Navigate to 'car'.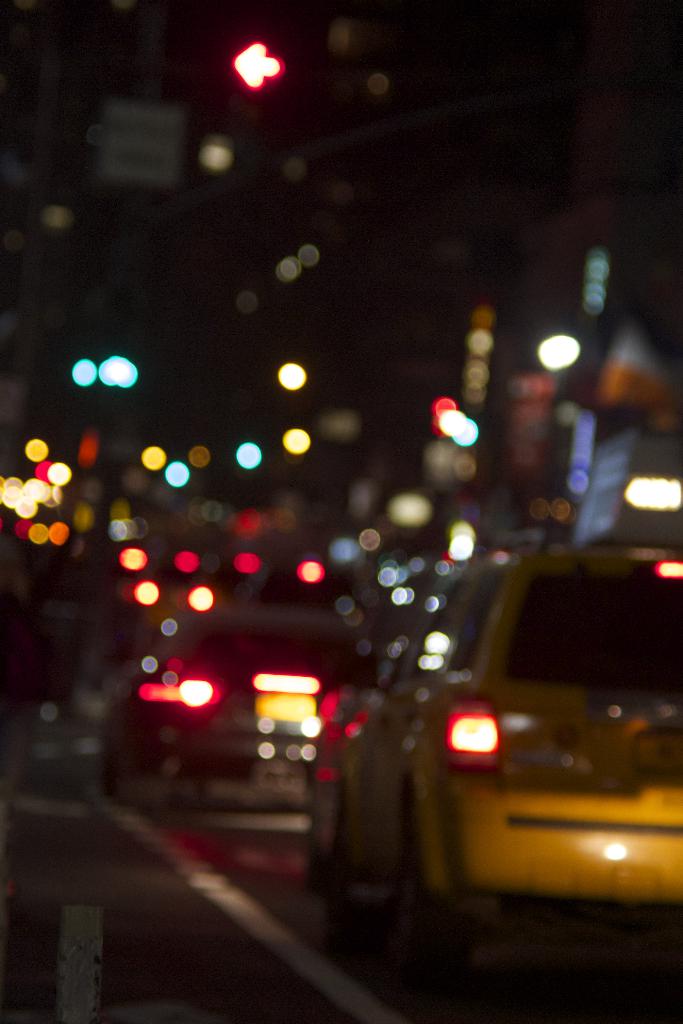
Navigation target: region(309, 545, 682, 931).
